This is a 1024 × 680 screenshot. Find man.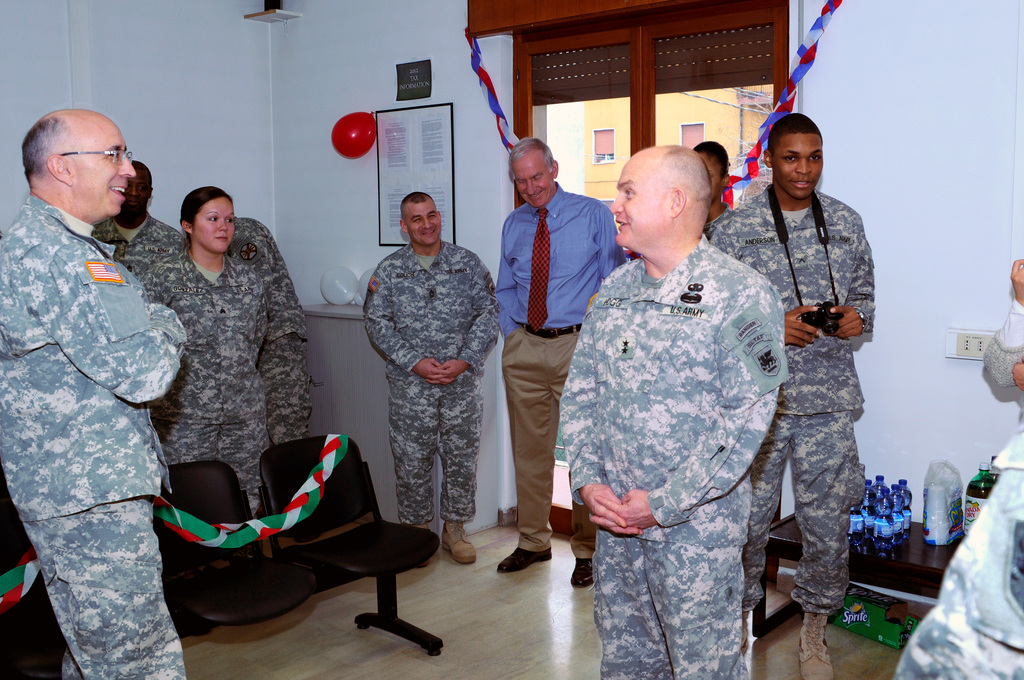
Bounding box: <bbox>707, 114, 874, 679</bbox>.
